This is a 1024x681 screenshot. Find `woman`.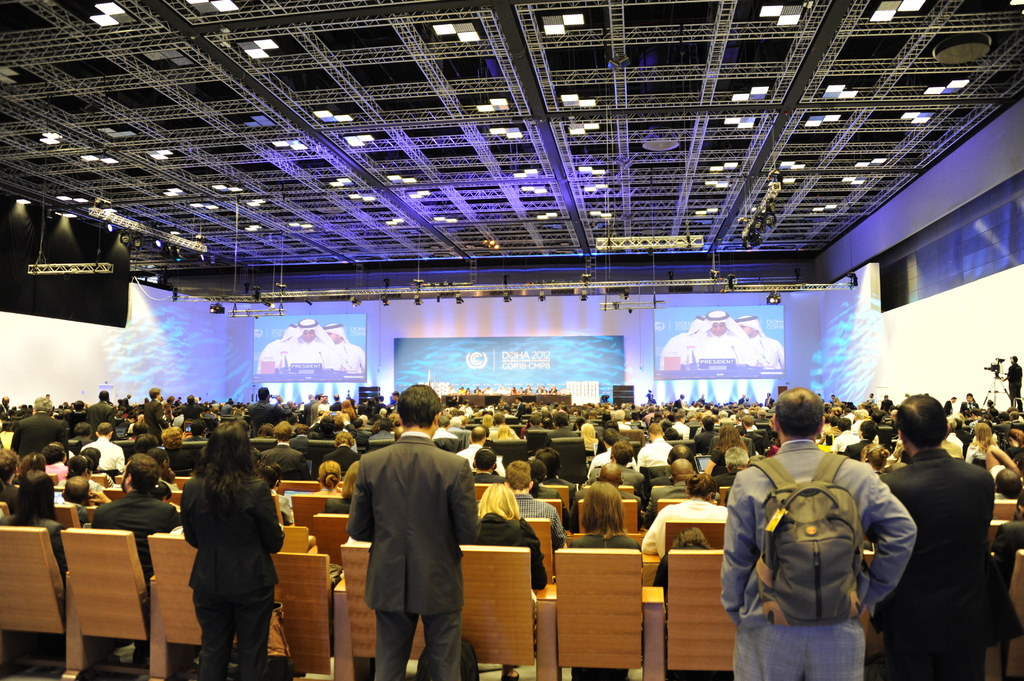
Bounding box: x1=313, y1=456, x2=344, y2=495.
